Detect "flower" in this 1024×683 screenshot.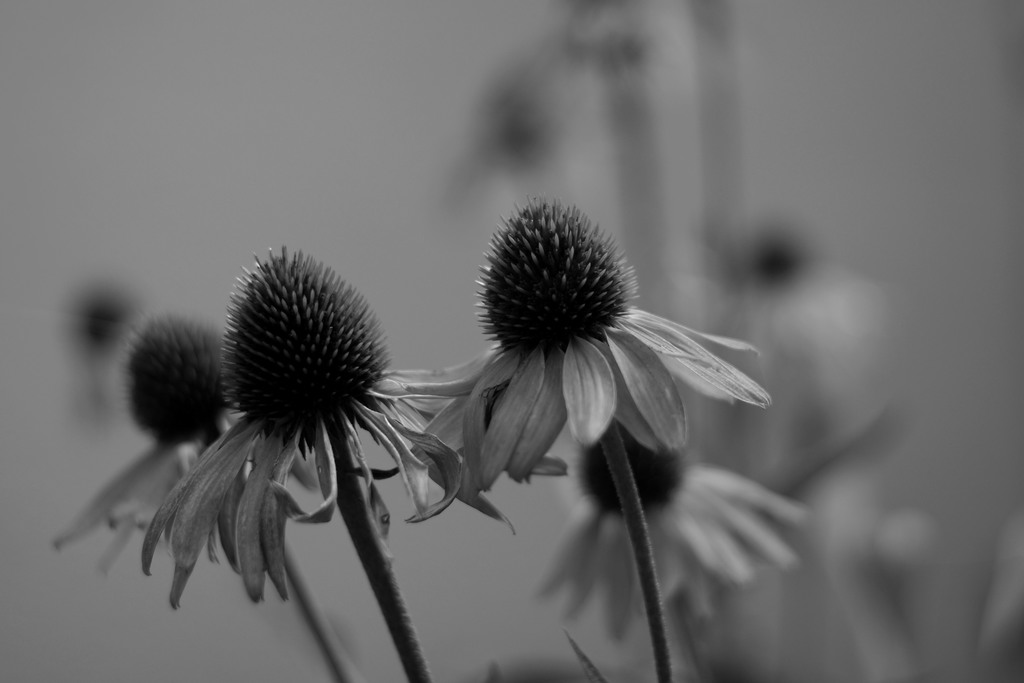
Detection: bbox(72, 283, 158, 431).
